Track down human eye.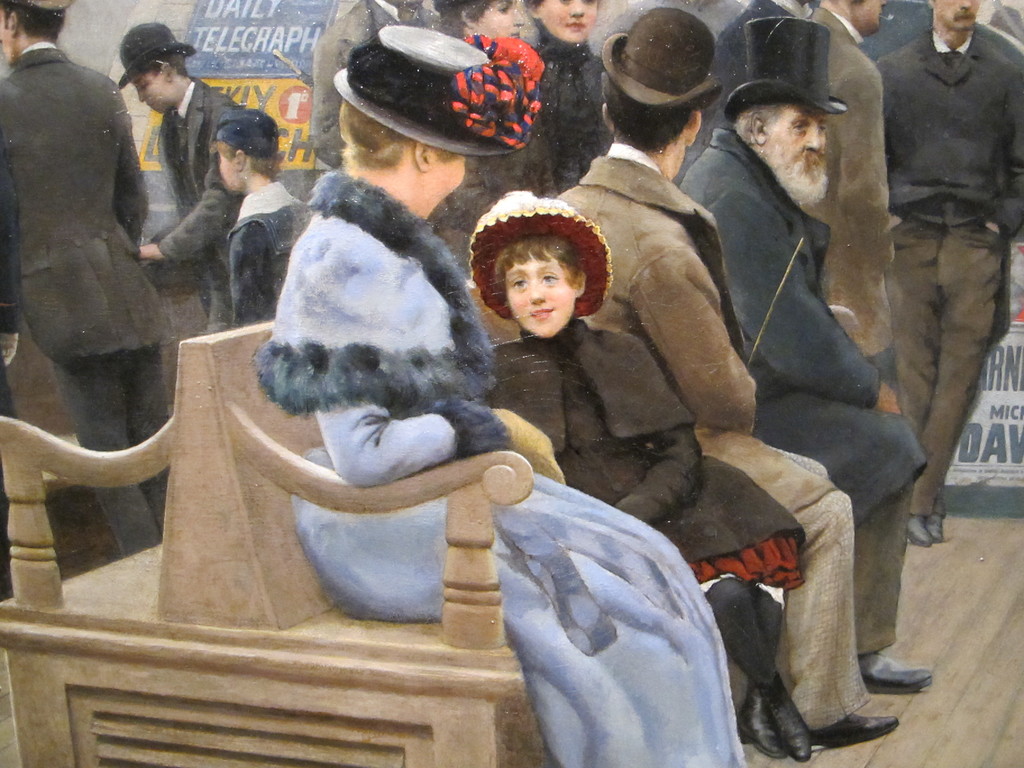
Tracked to 497/4/511/17.
